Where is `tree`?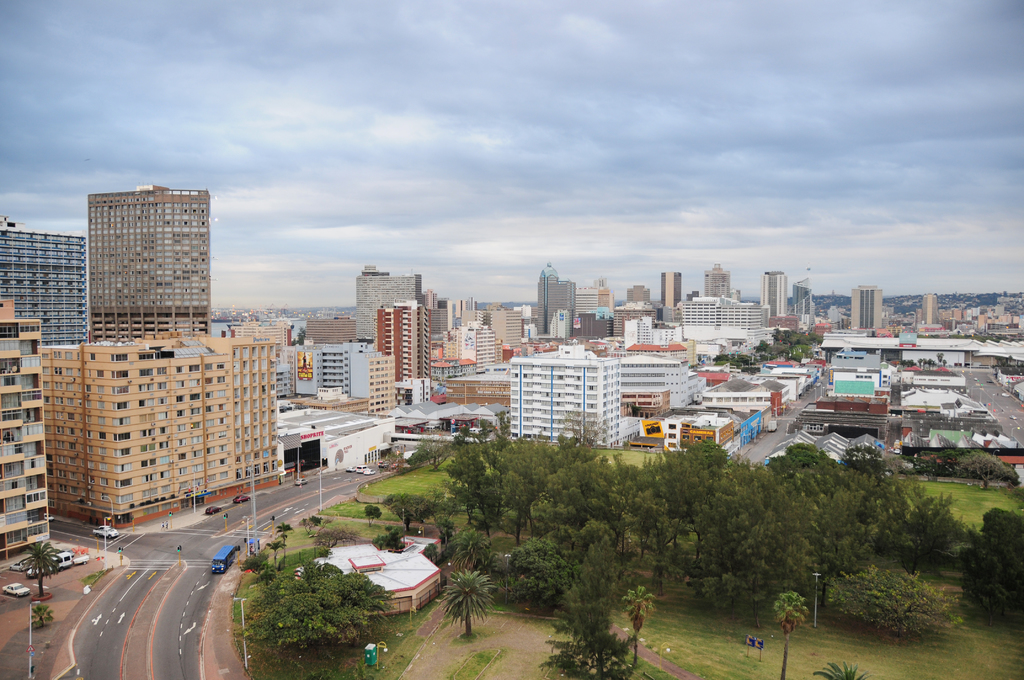
box(413, 435, 458, 473).
